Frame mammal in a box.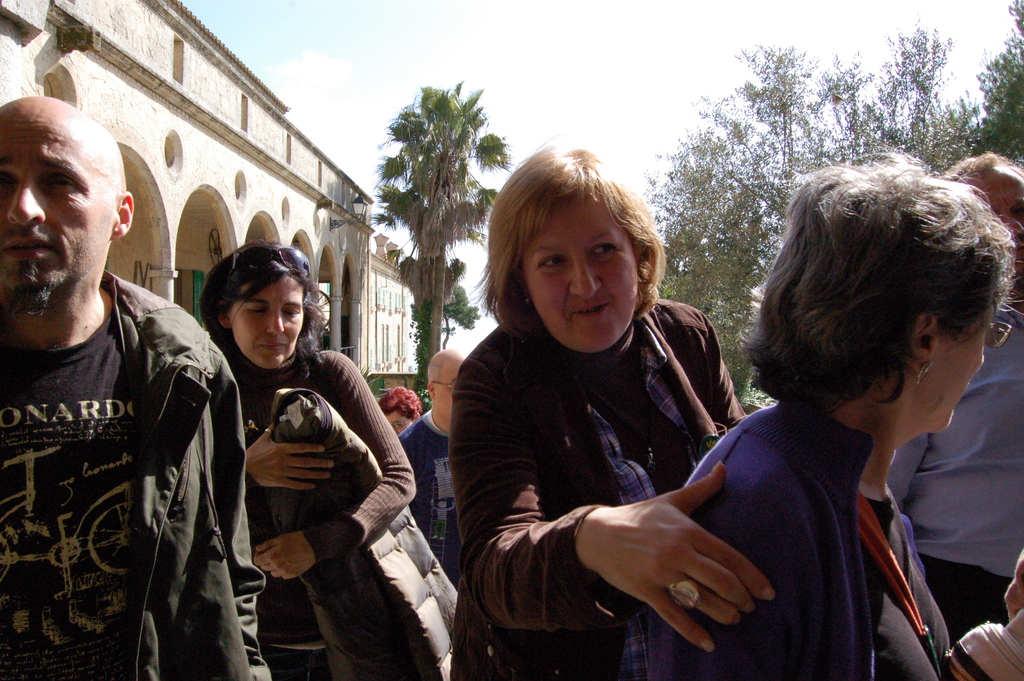
(422, 174, 788, 680).
